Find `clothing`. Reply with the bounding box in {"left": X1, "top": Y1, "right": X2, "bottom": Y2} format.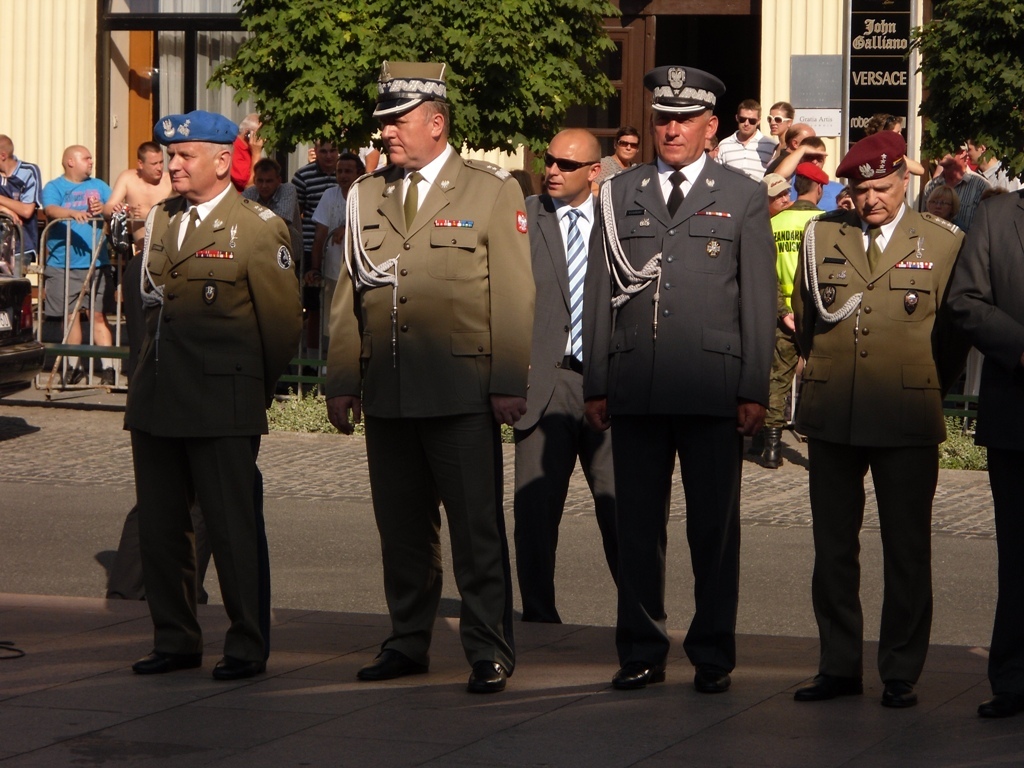
{"left": 39, "top": 170, "right": 111, "bottom": 306}.
